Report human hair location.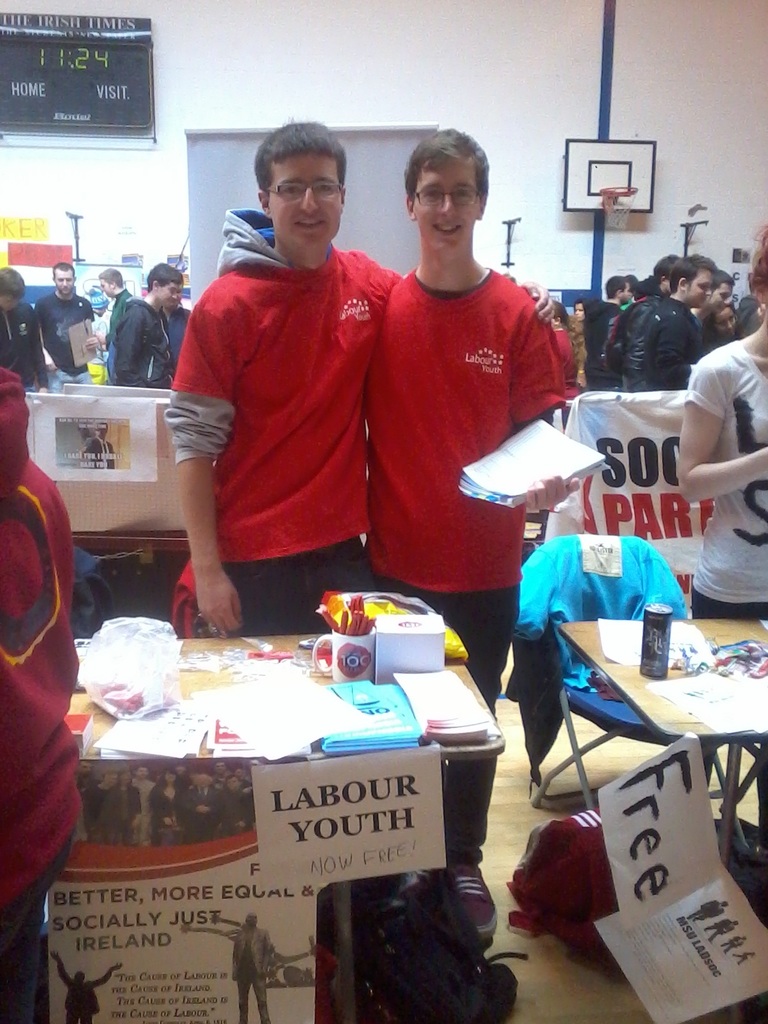
Report: bbox=(666, 248, 718, 288).
